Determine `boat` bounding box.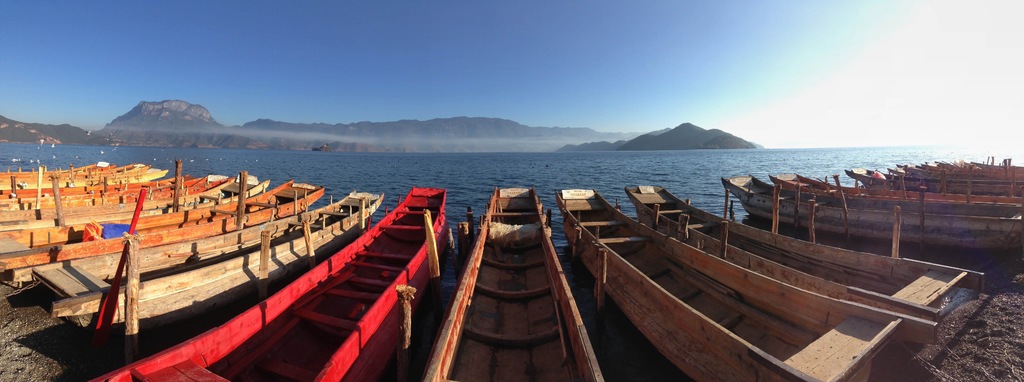
Determined: pyautogui.locateOnScreen(606, 179, 1009, 321).
